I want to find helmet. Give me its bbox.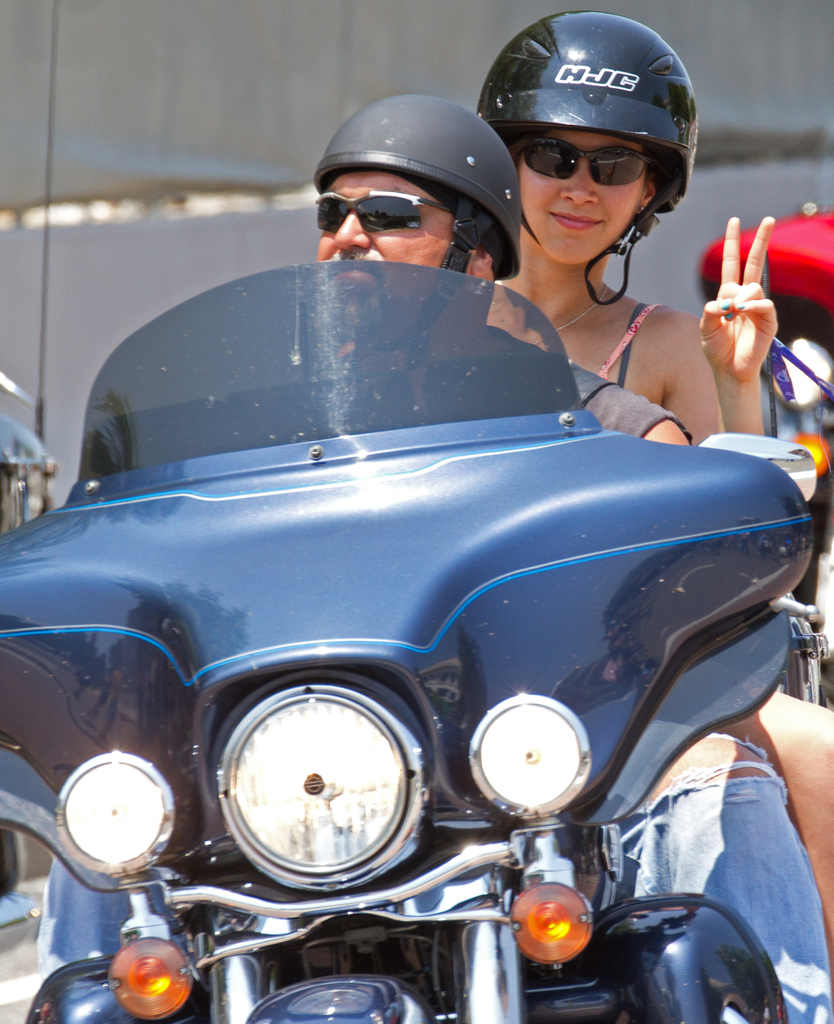
locate(466, 15, 709, 300).
